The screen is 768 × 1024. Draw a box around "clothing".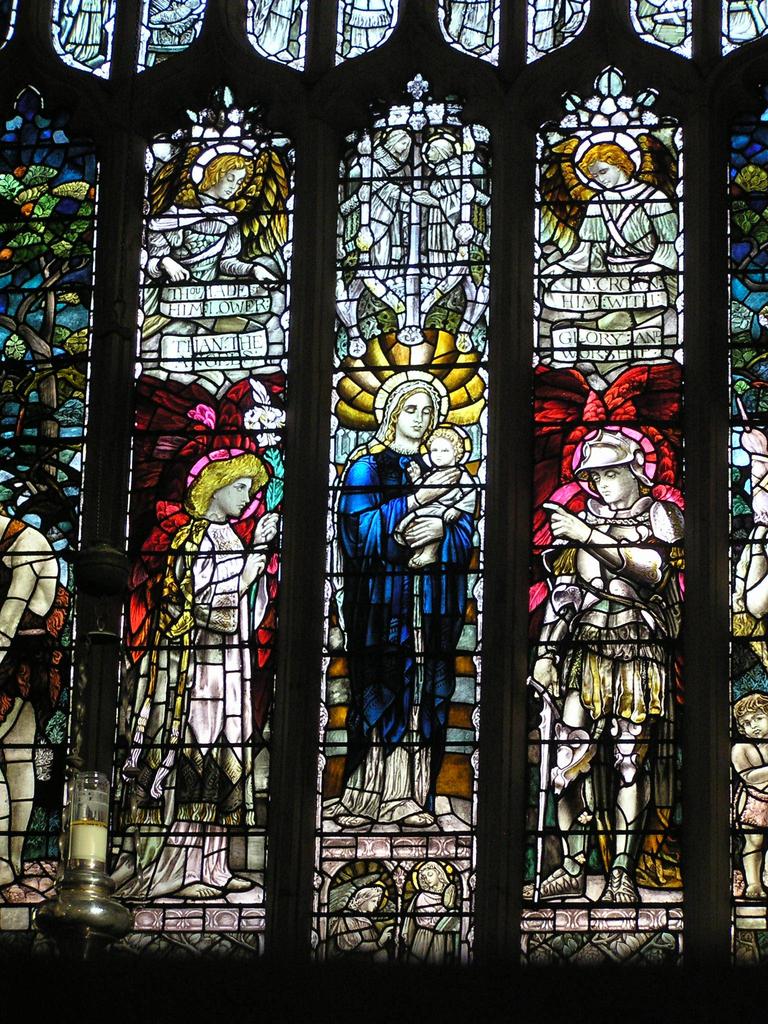
<bbox>0, 518, 74, 726</bbox>.
